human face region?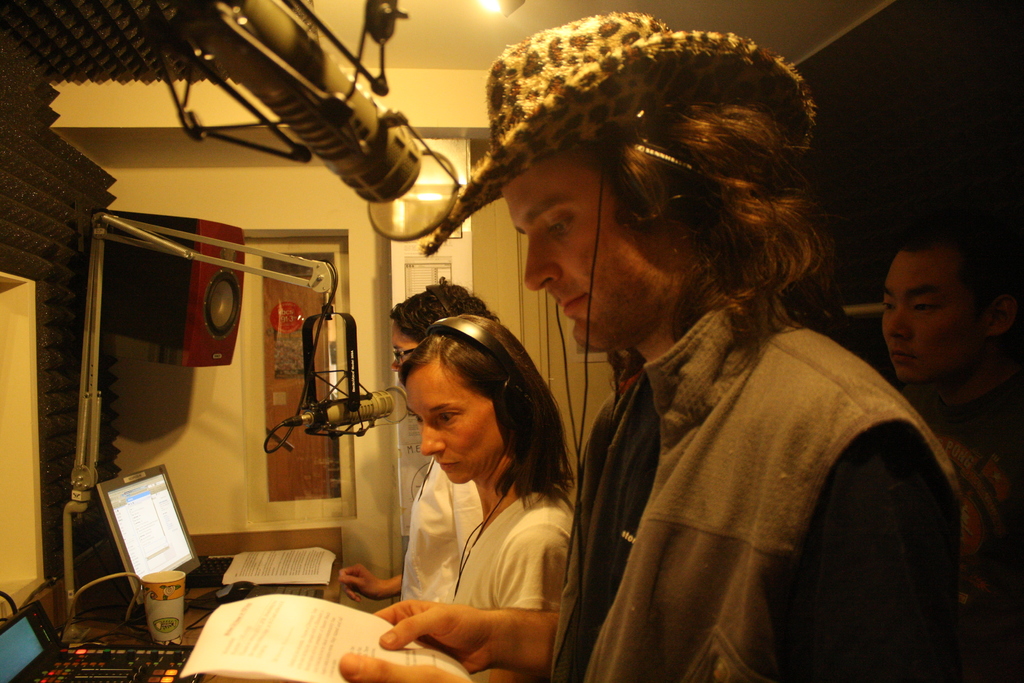
881 249 996 384
